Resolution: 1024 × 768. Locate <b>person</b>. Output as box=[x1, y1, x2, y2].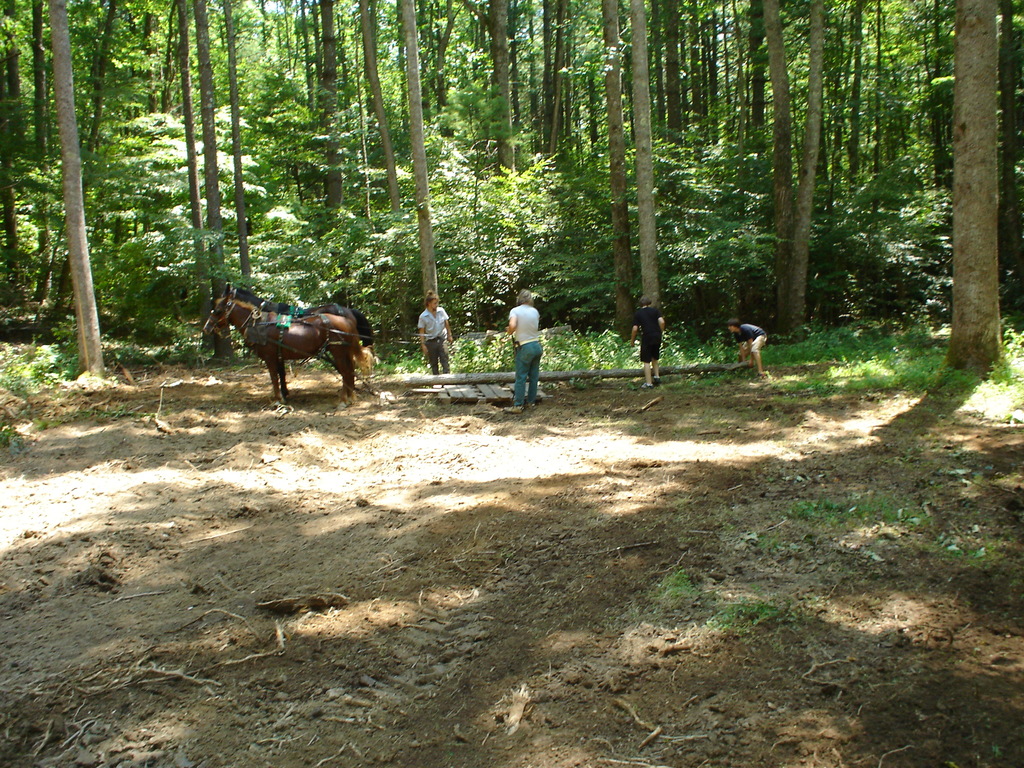
box=[507, 289, 545, 410].
